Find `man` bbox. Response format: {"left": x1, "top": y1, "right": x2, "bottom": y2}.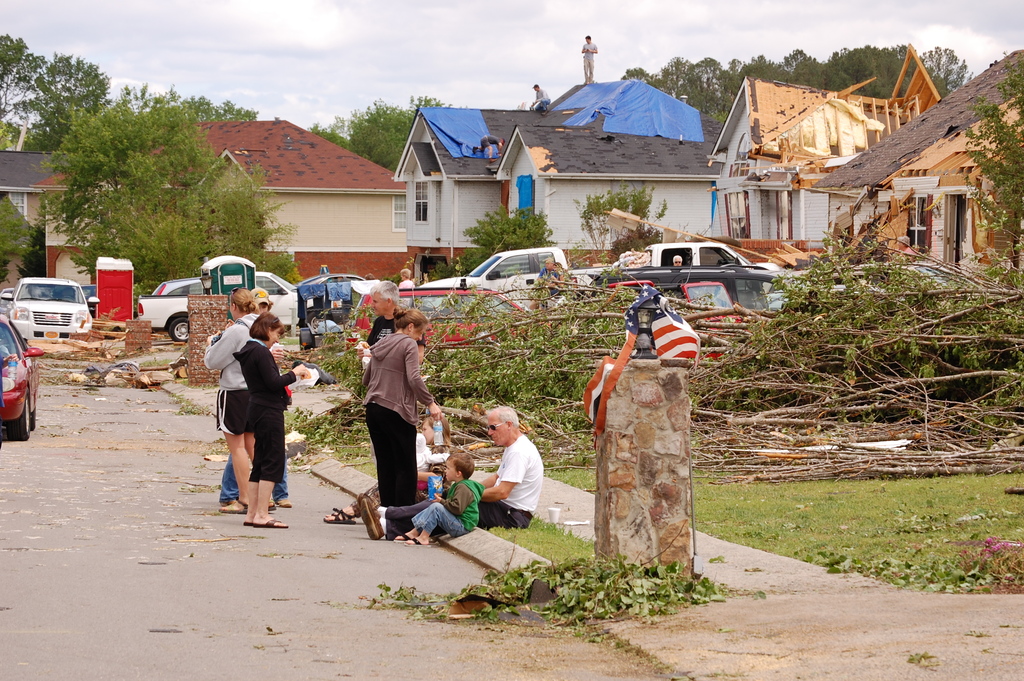
{"left": 215, "top": 291, "right": 292, "bottom": 513}.
